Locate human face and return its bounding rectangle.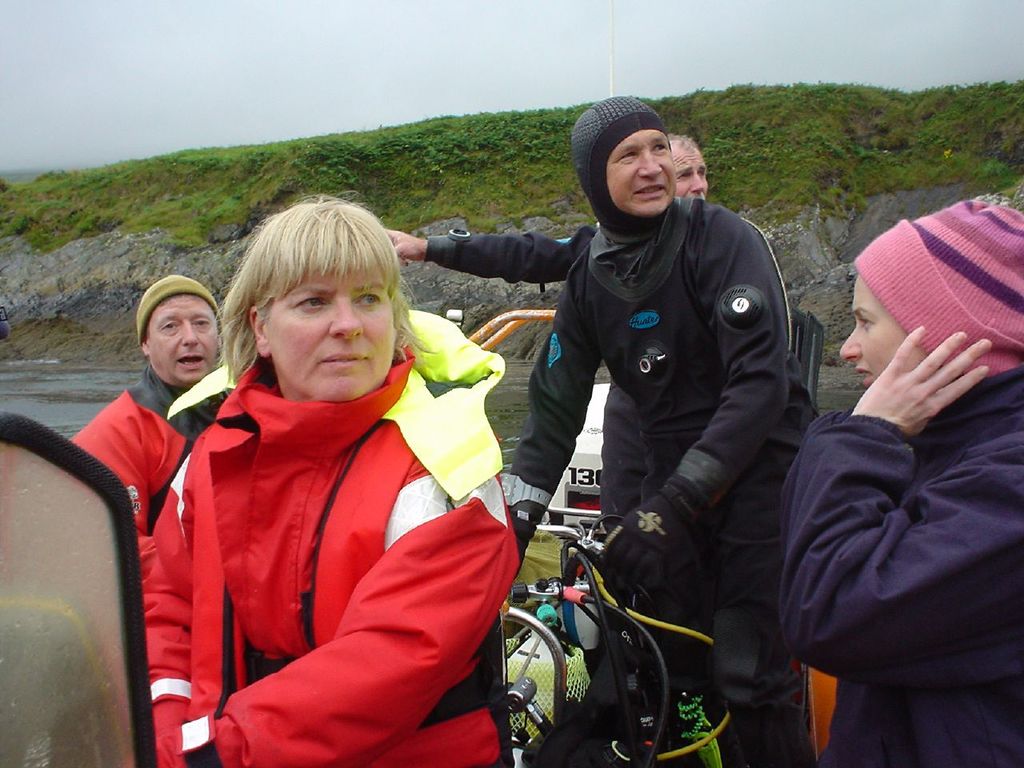
<region>262, 262, 394, 404</region>.
